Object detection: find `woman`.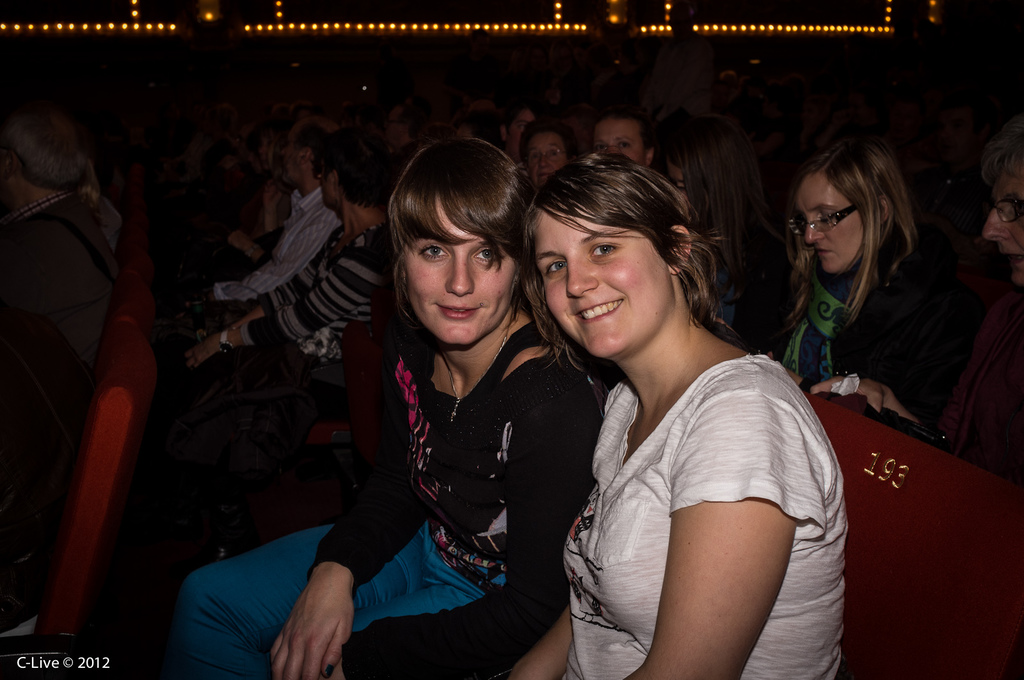
{"x1": 593, "y1": 96, "x2": 669, "y2": 185}.
